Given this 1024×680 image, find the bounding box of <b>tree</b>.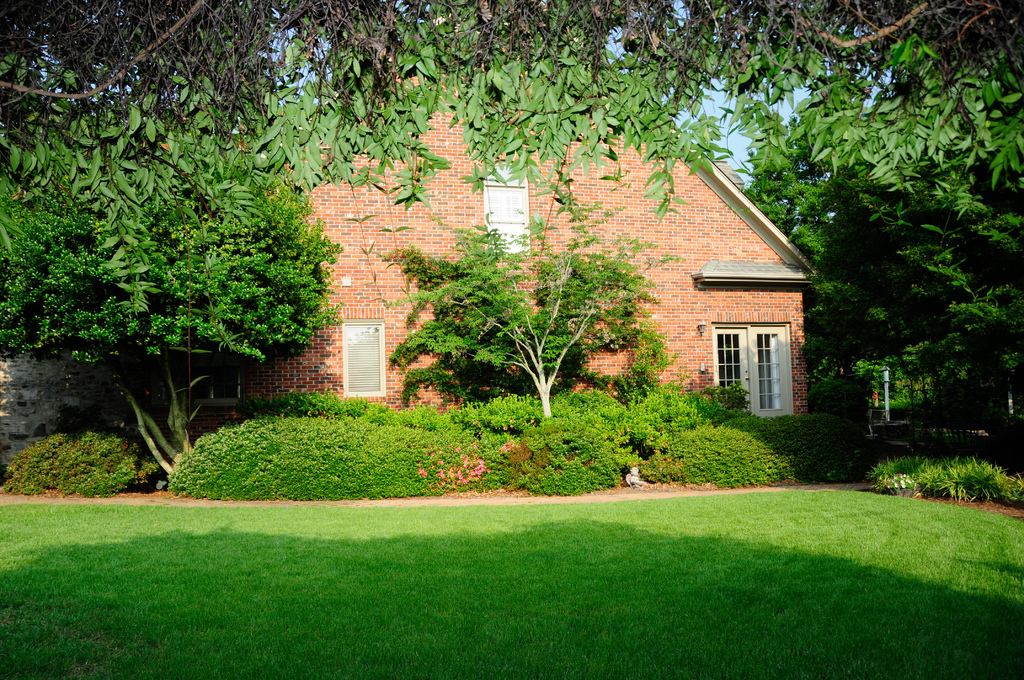
detection(797, 44, 1023, 469).
